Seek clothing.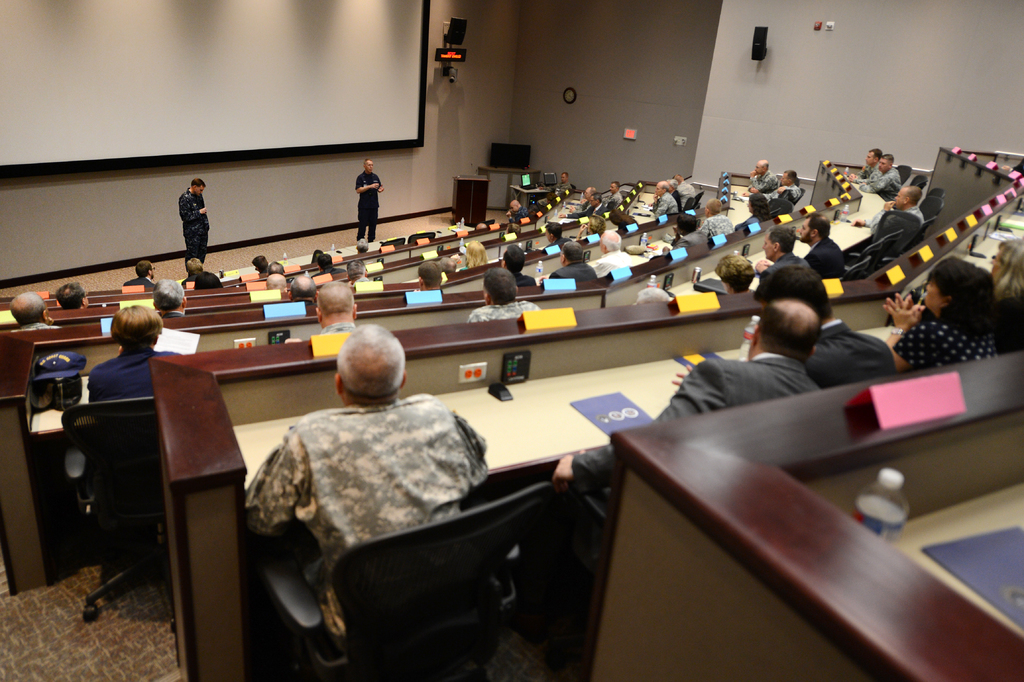
box(124, 278, 155, 292).
